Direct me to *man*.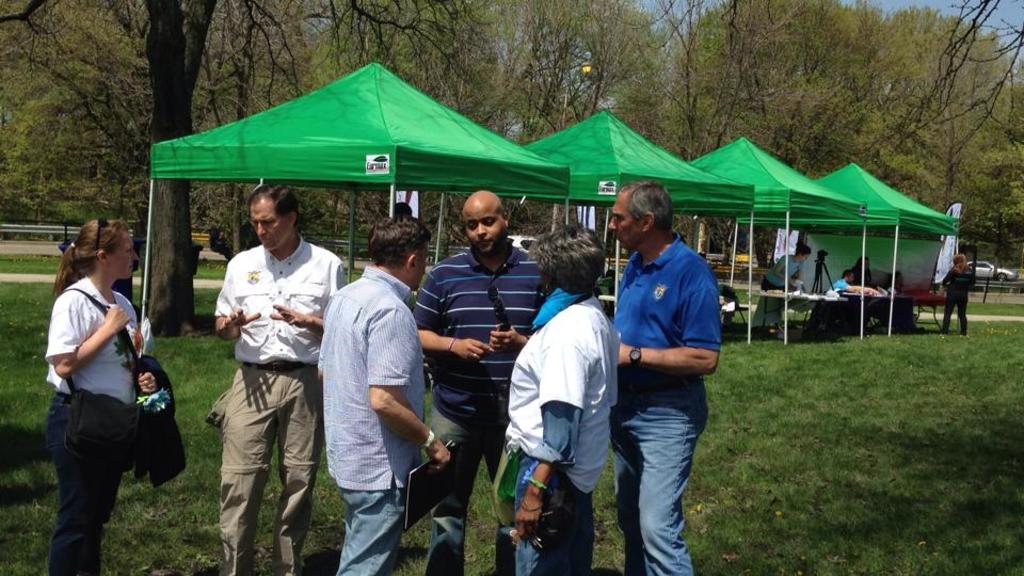
Direction: left=316, top=212, right=451, bottom=575.
